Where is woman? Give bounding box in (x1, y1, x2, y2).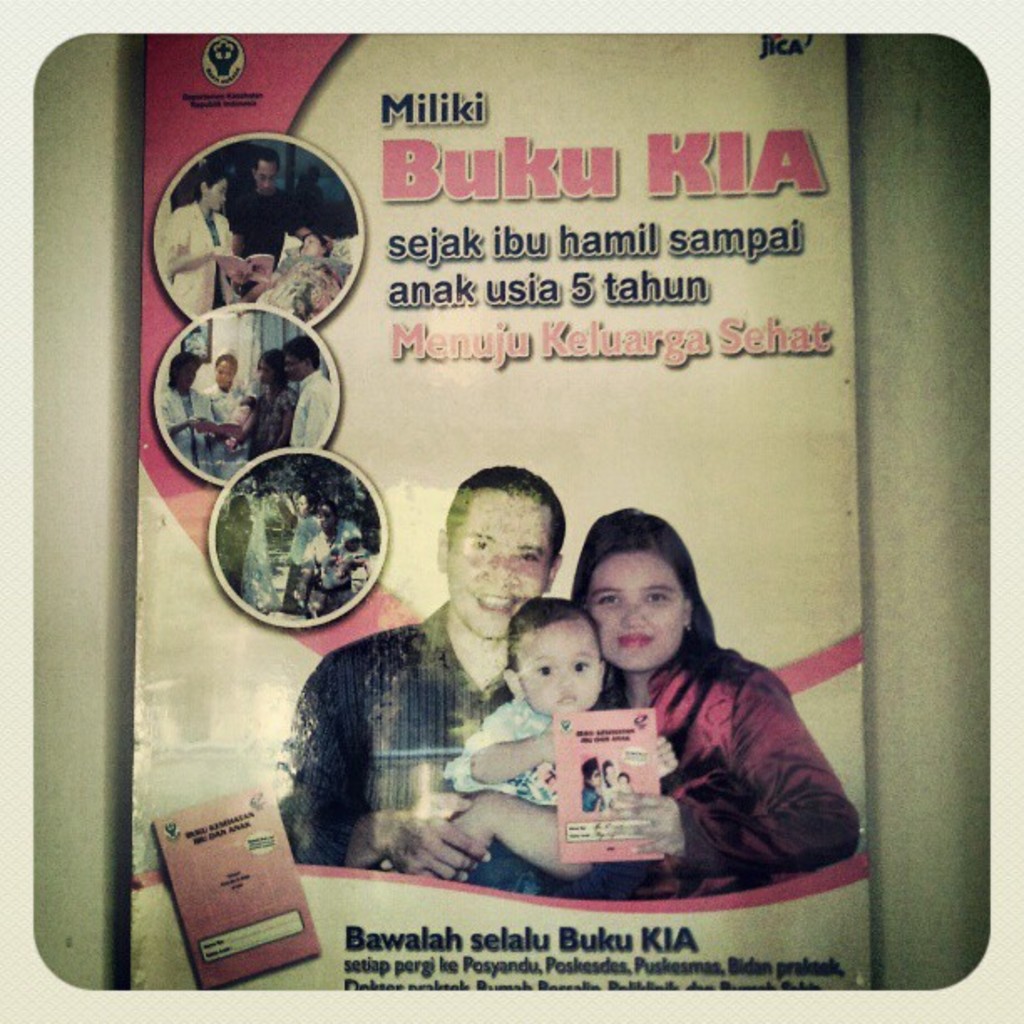
(159, 167, 236, 315).
